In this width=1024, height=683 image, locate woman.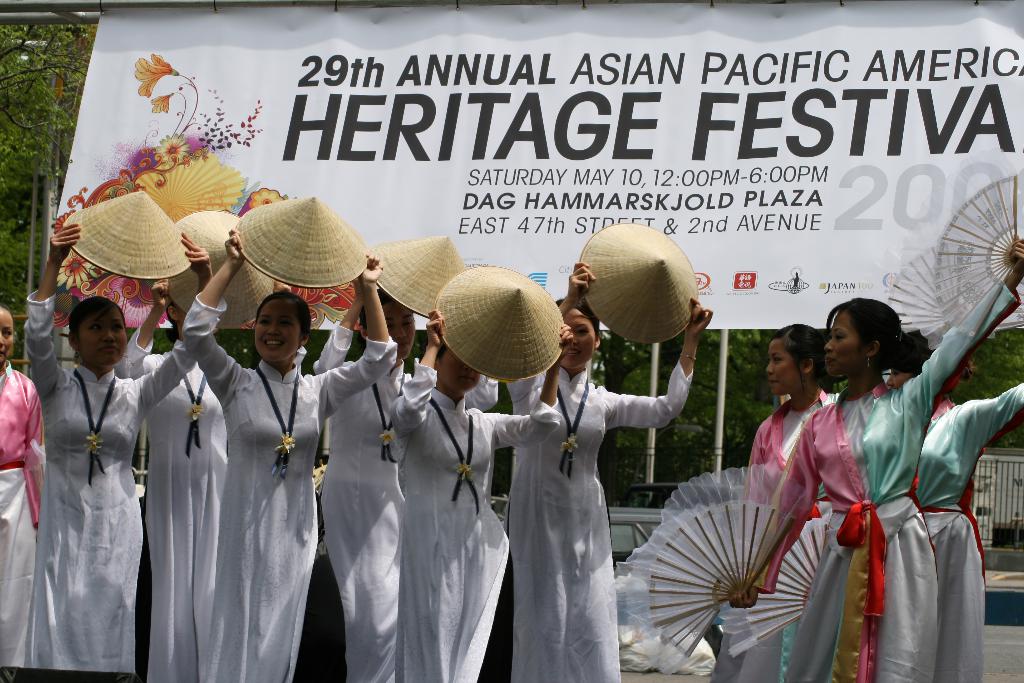
Bounding box: x1=116, y1=274, x2=229, y2=682.
